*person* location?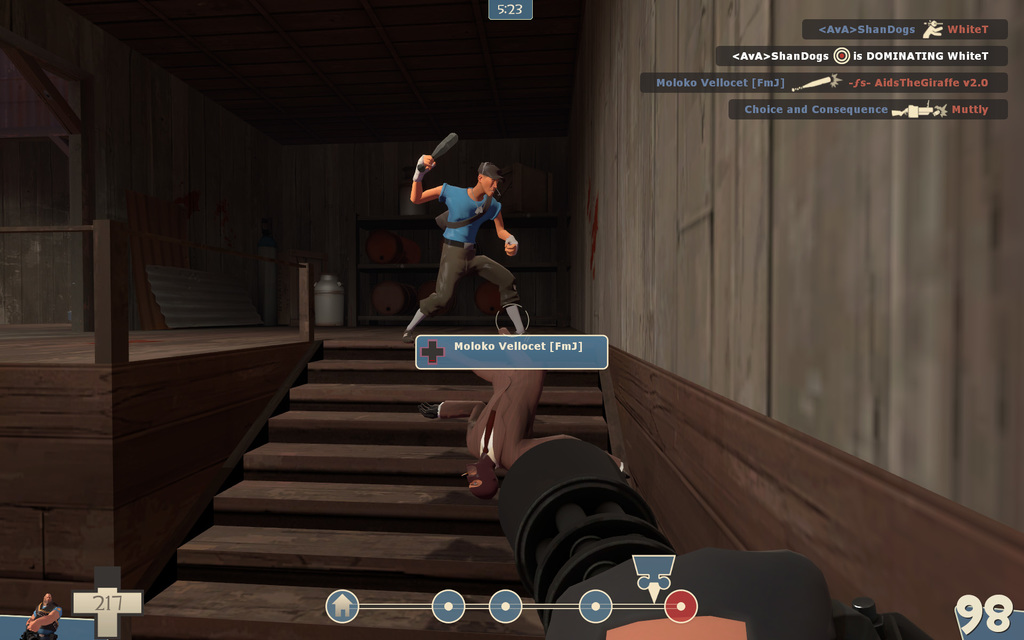
(x1=403, y1=138, x2=521, y2=345)
